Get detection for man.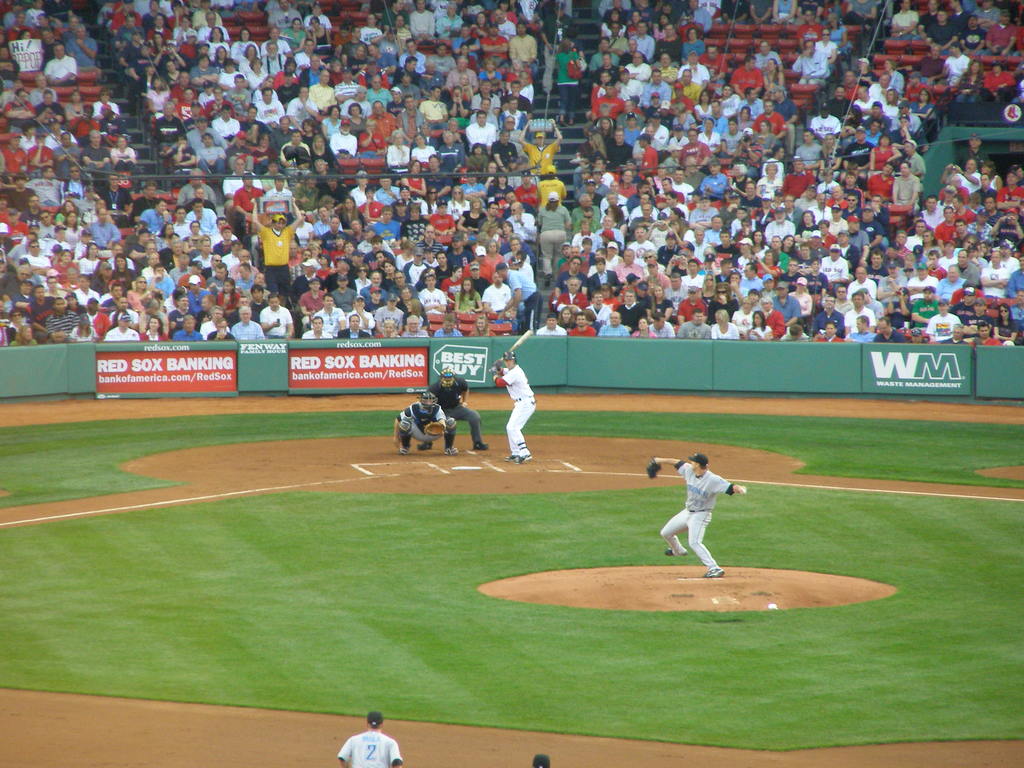
Detection: left=961, top=294, right=995, bottom=340.
